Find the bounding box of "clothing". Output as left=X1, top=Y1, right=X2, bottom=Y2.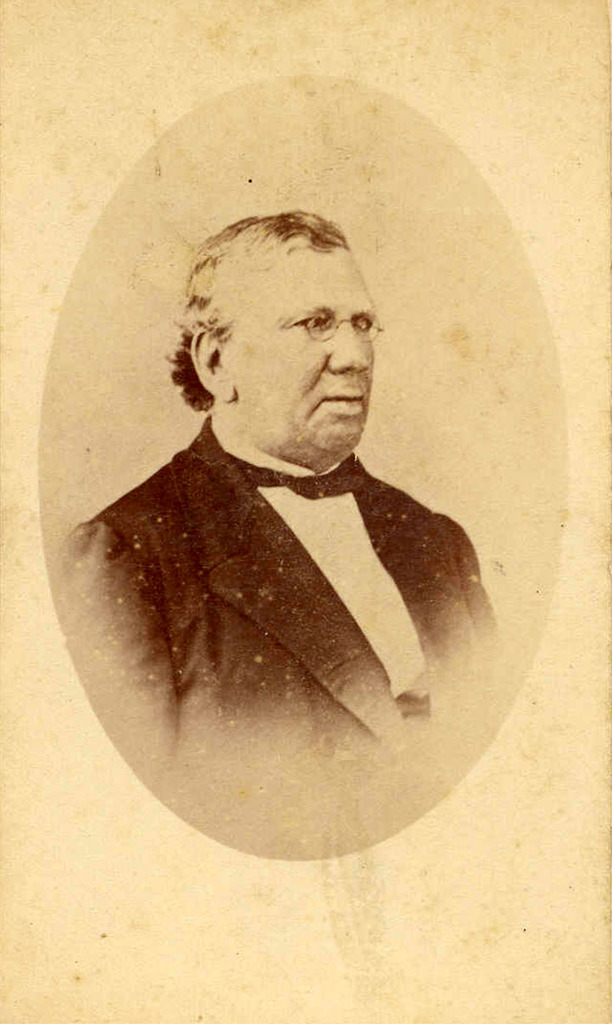
left=73, top=403, right=501, bottom=754.
